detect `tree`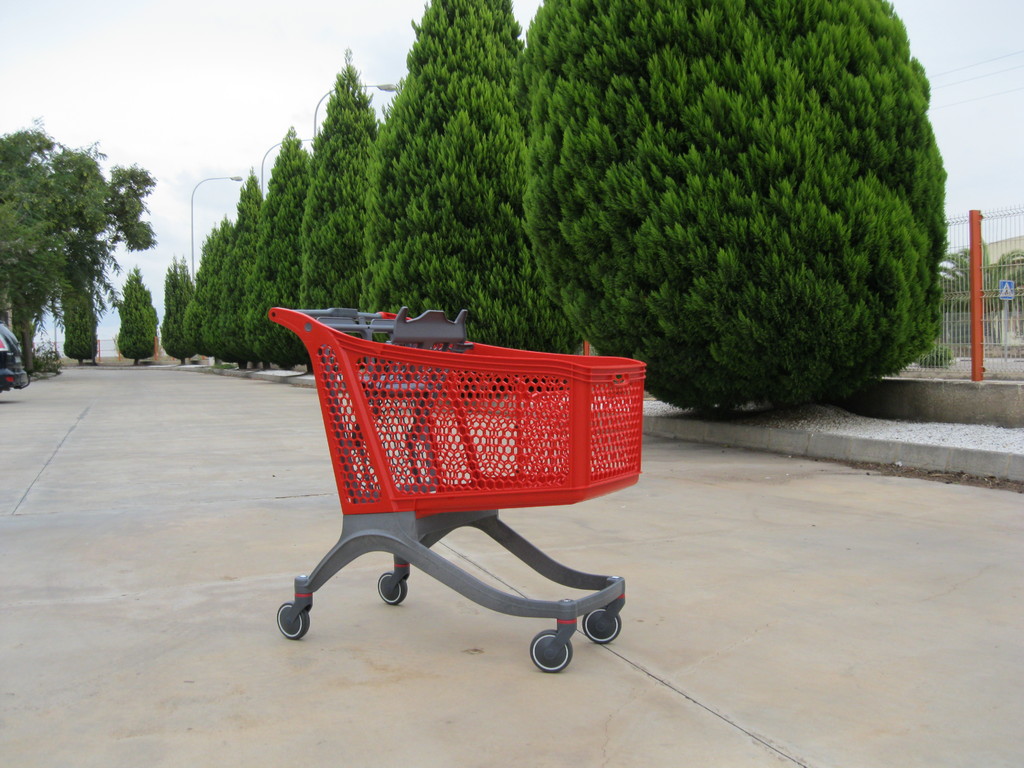
<region>0, 119, 154, 373</region>
